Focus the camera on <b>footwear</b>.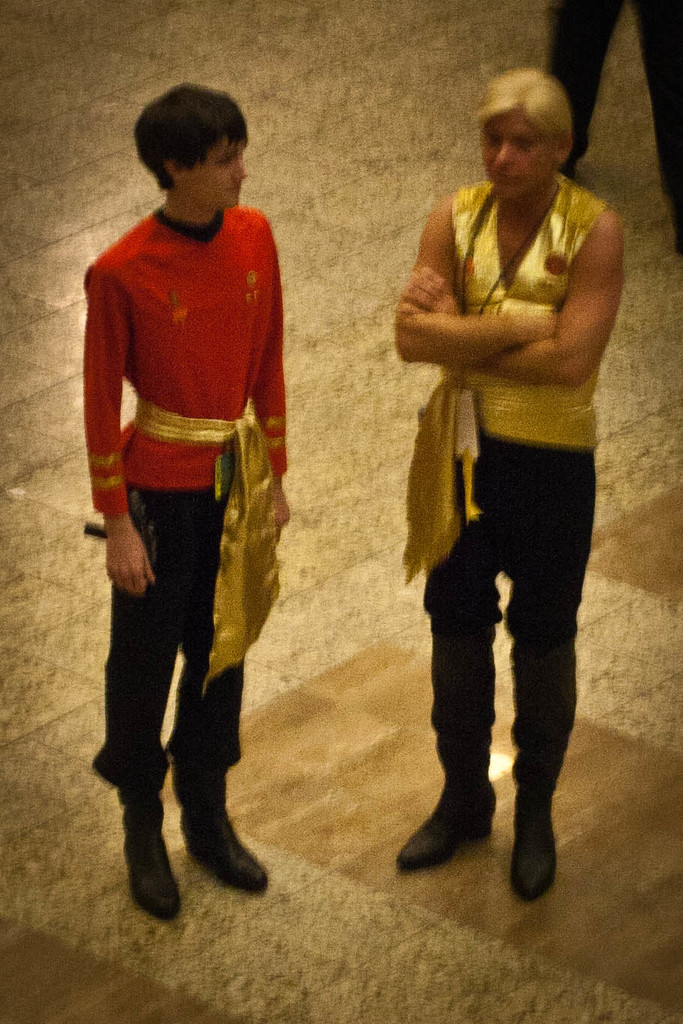
Focus region: 184, 809, 266, 899.
